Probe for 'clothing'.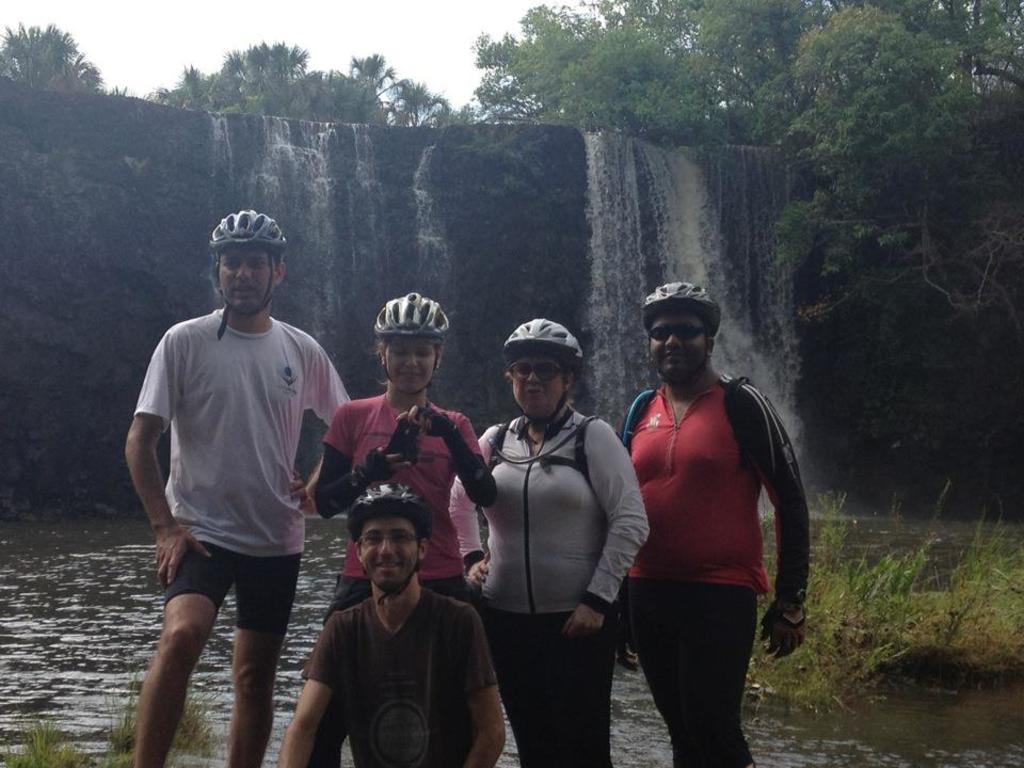
Probe result: bbox(323, 393, 485, 580).
